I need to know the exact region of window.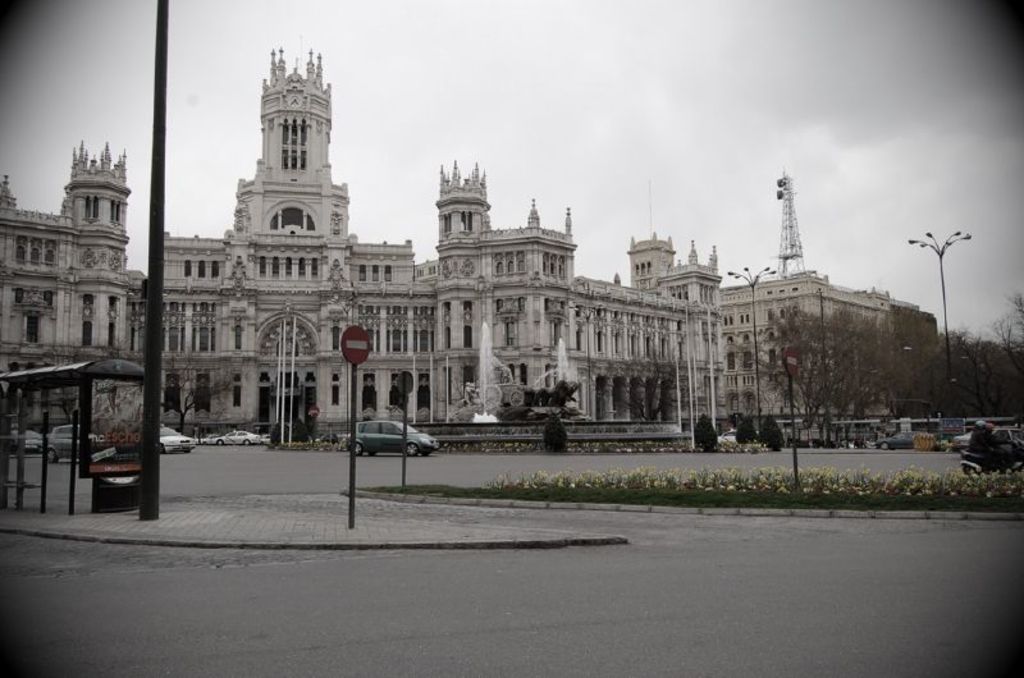
Region: Rect(105, 297, 115, 352).
